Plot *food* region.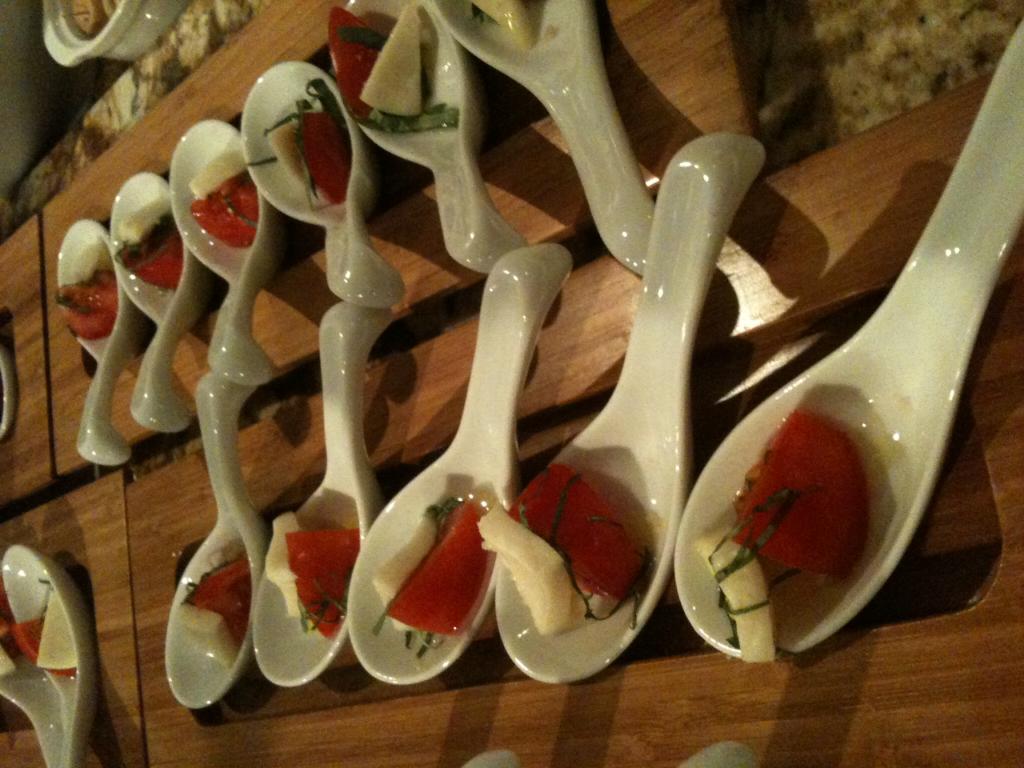
Plotted at left=71, top=243, right=111, bottom=282.
